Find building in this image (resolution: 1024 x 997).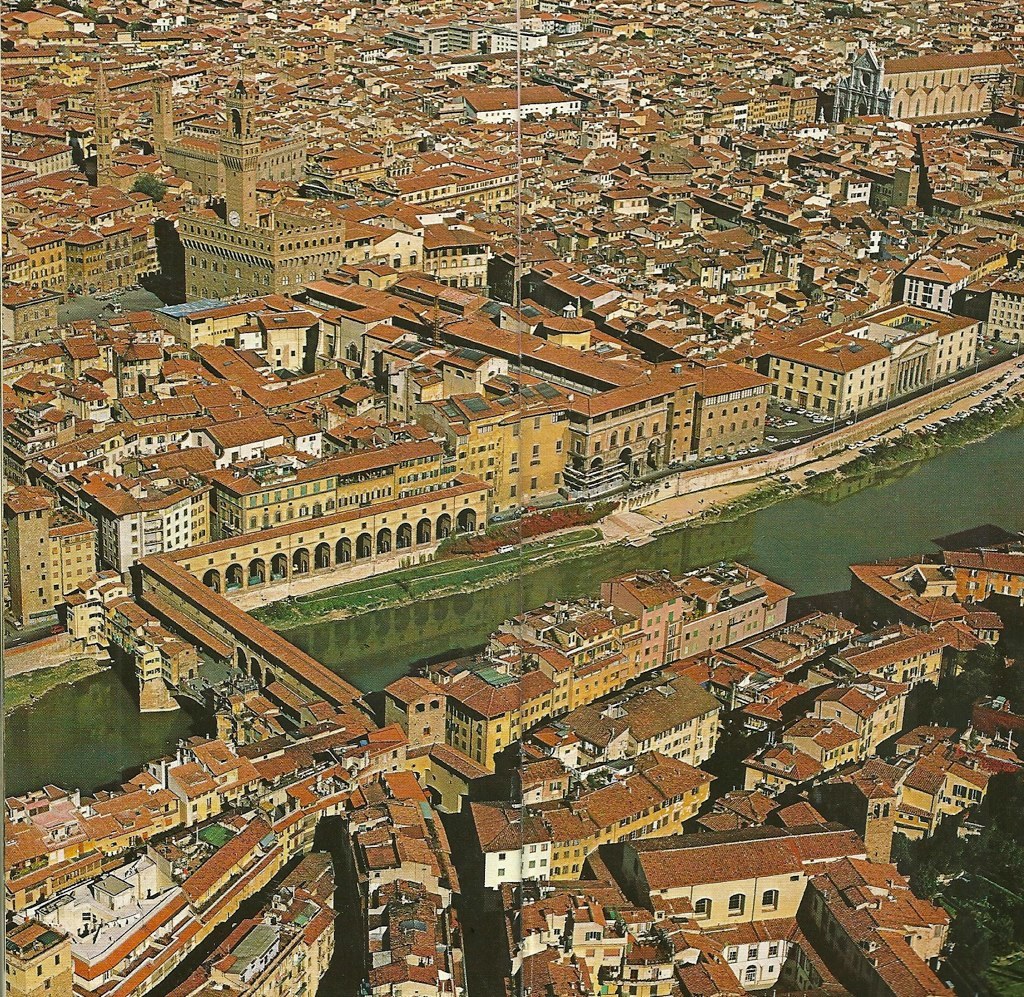
50 504 98 604.
